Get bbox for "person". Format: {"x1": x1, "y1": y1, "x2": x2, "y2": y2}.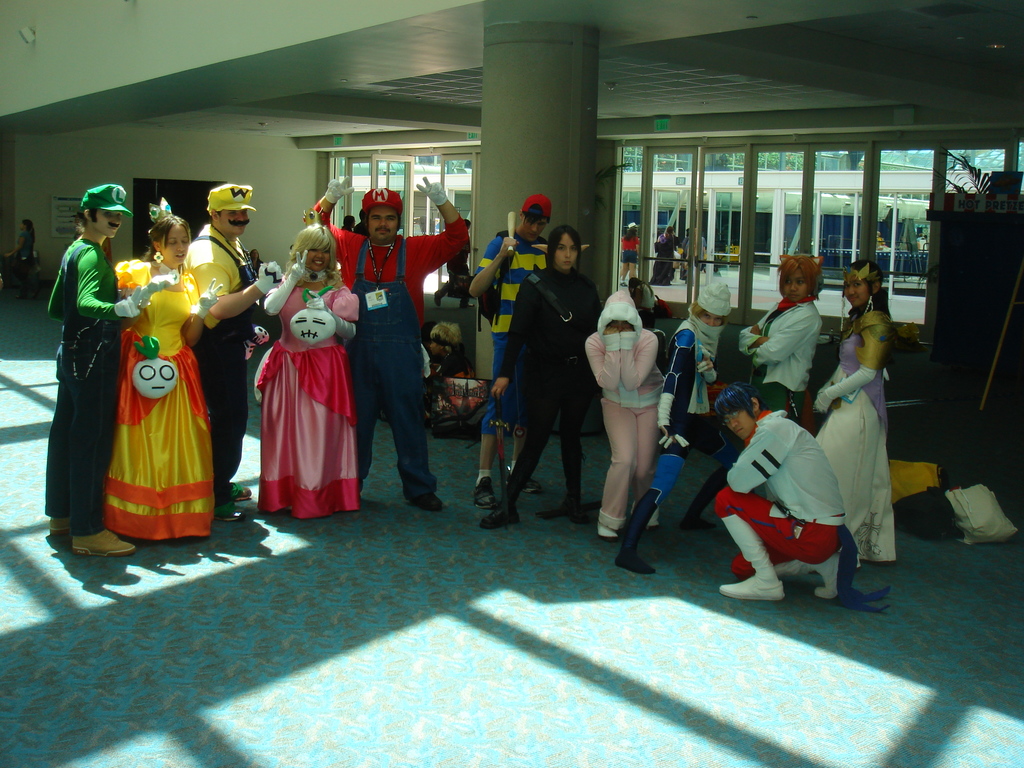
{"x1": 612, "y1": 274, "x2": 739, "y2": 582}.
